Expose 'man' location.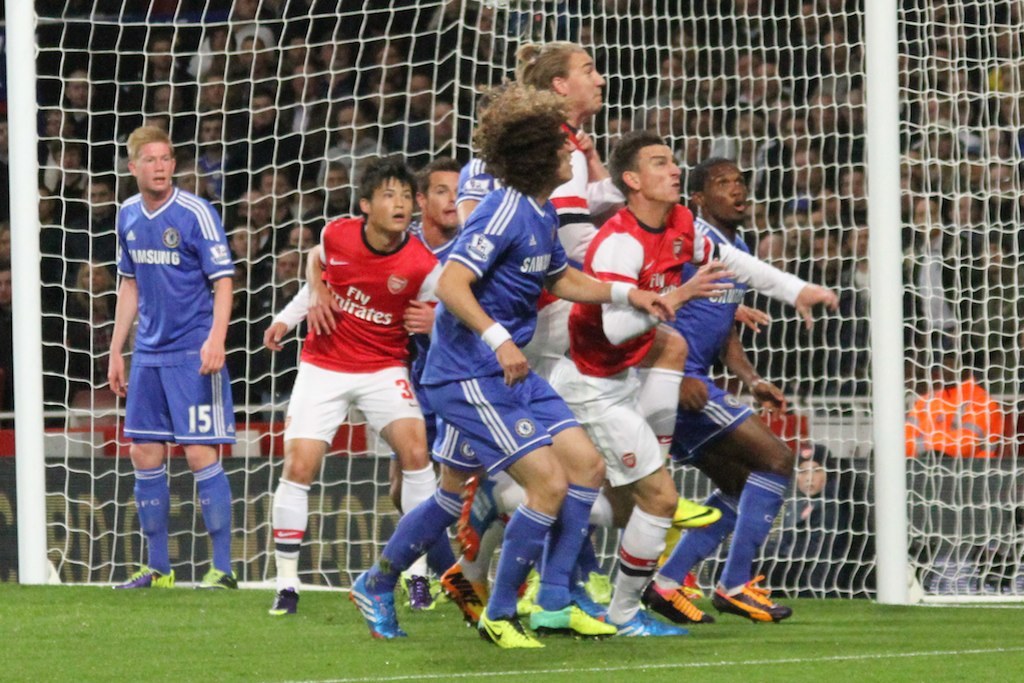
Exposed at 785, 146, 834, 206.
